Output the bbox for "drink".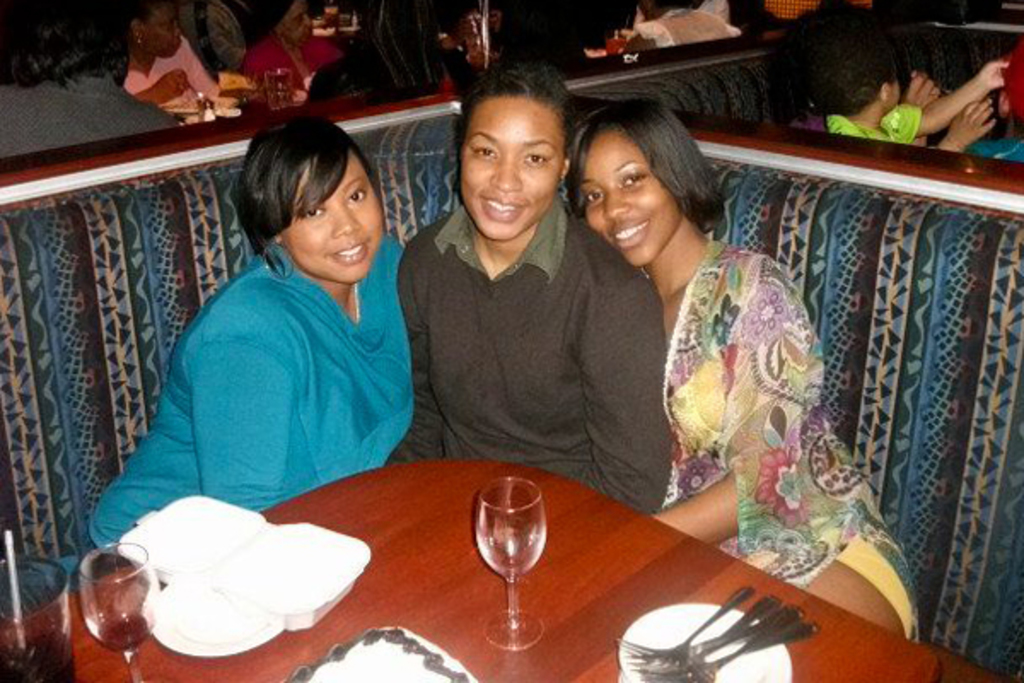
<box>0,623,73,681</box>.
